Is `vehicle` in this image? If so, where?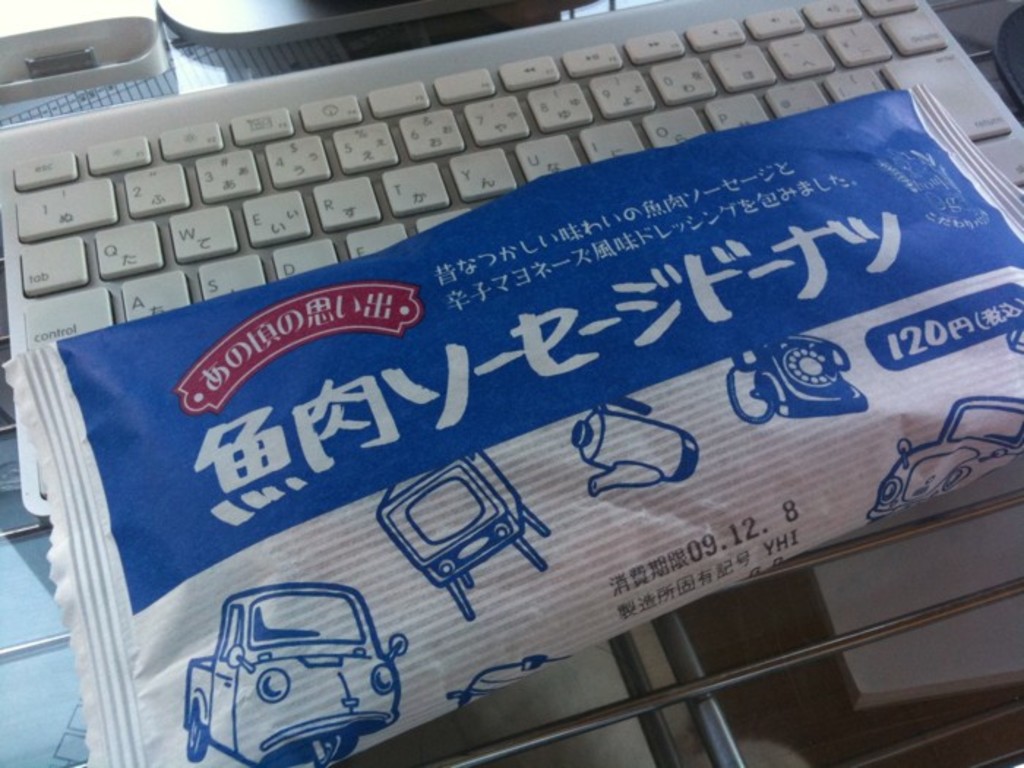
Yes, at (181, 575, 413, 764).
